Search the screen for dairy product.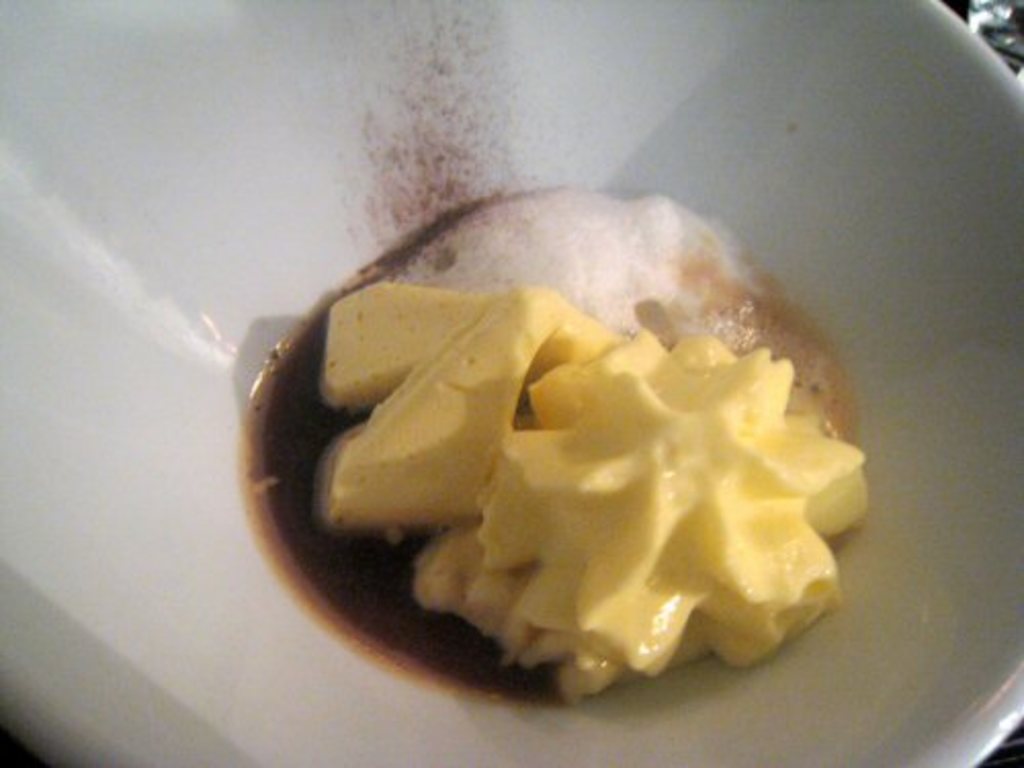
Found at {"x1": 313, "y1": 272, "x2": 874, "y2": 707}.
